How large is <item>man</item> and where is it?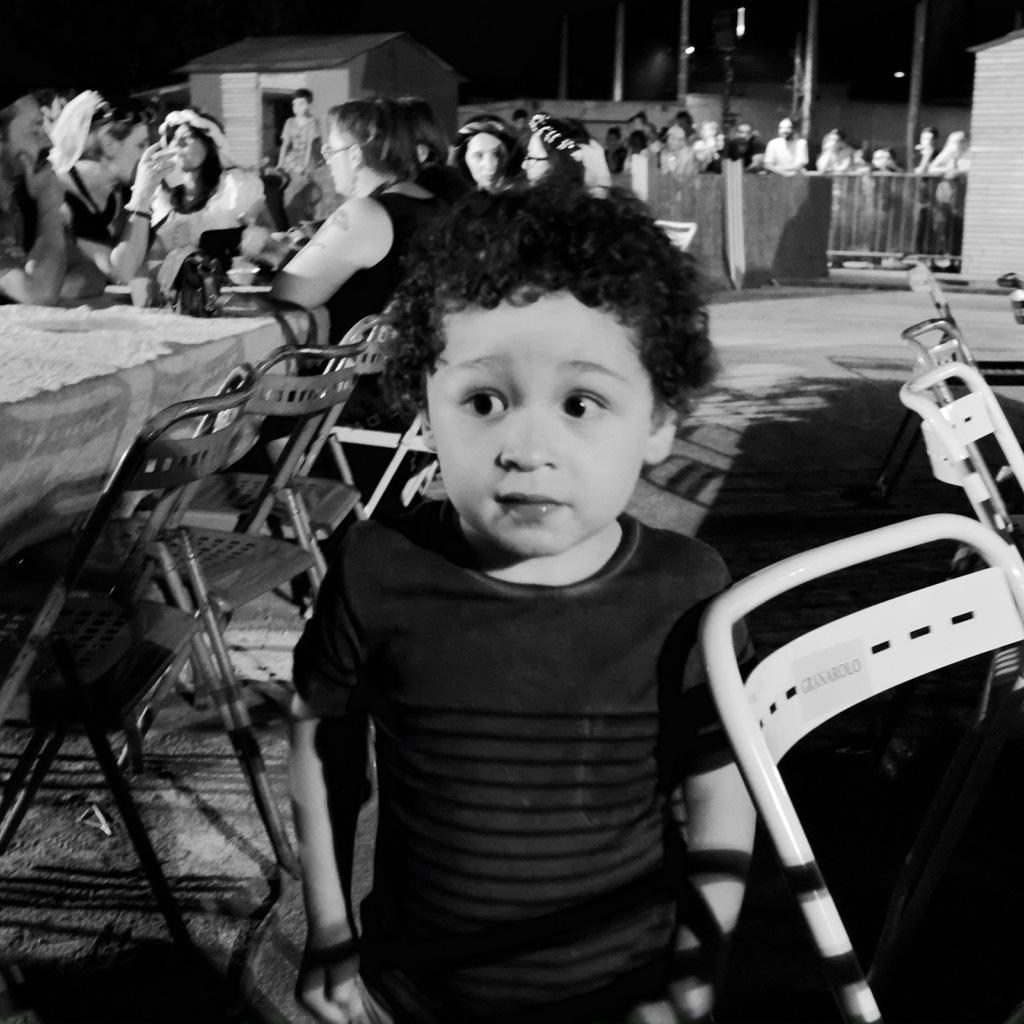
Bounding box: bbox=[0, 66, 91, 314].
